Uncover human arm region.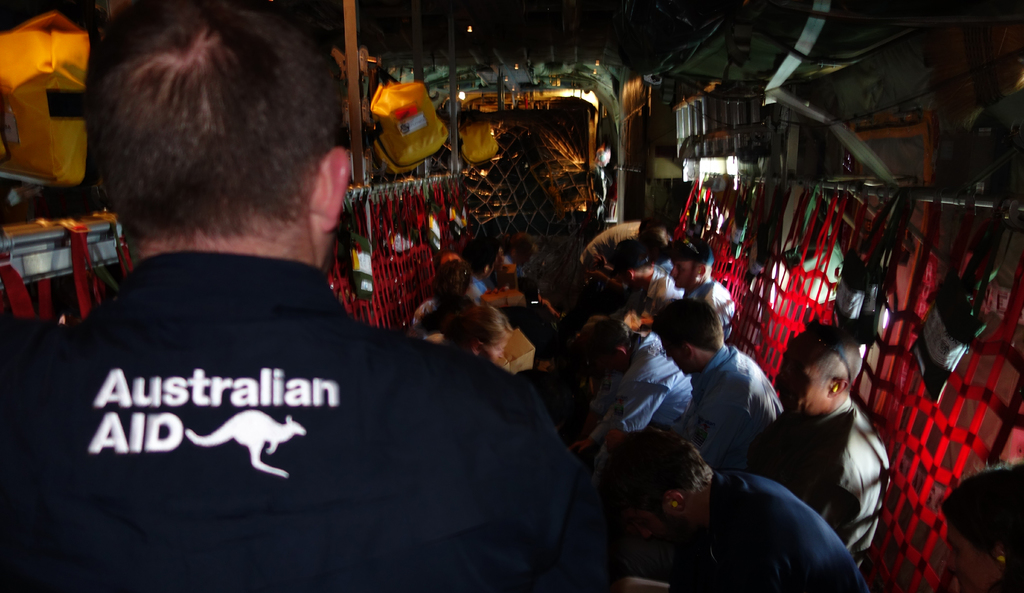
Uncovered: bbox=(537, 290, 581, 323).
